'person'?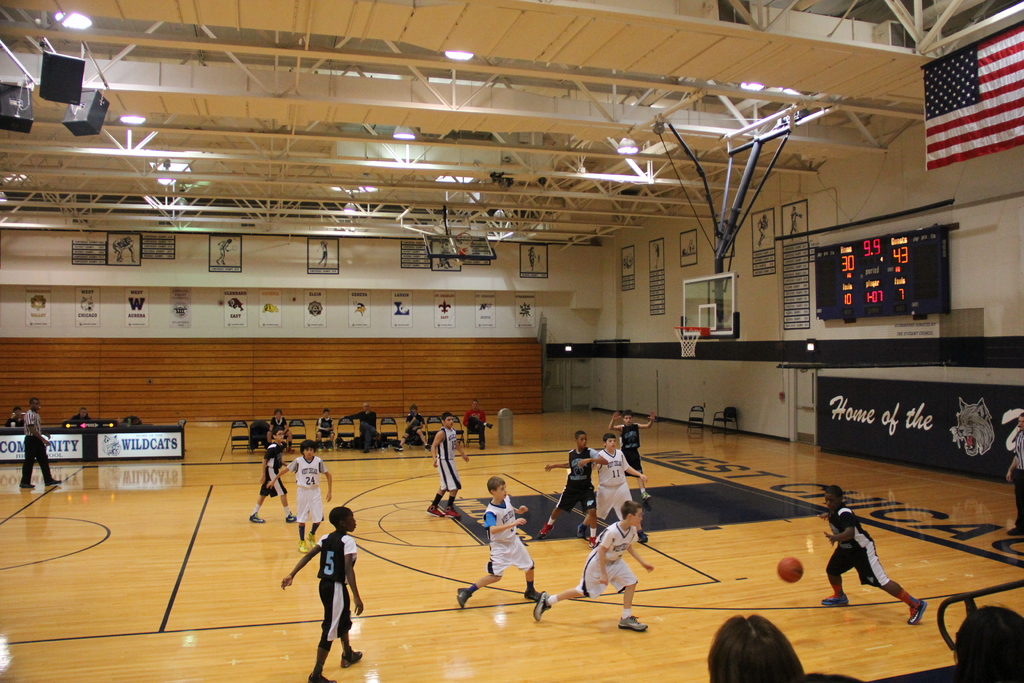
box(468, 400, 488, 444)
